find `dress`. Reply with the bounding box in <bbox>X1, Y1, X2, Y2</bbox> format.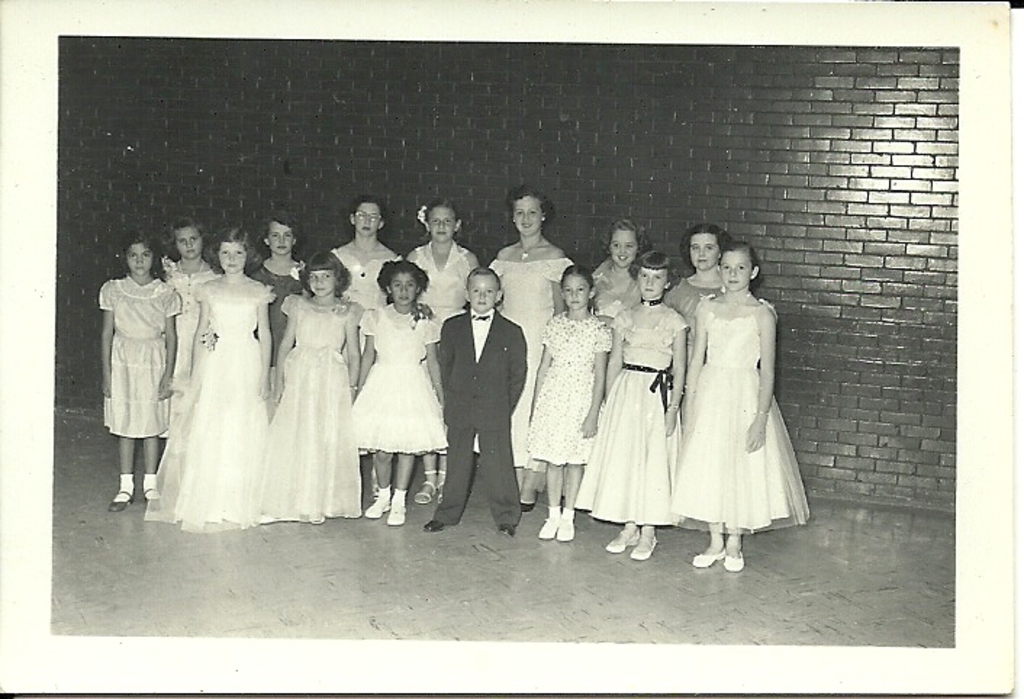
<bbox>667, 299, 806, 532</bbox>.
